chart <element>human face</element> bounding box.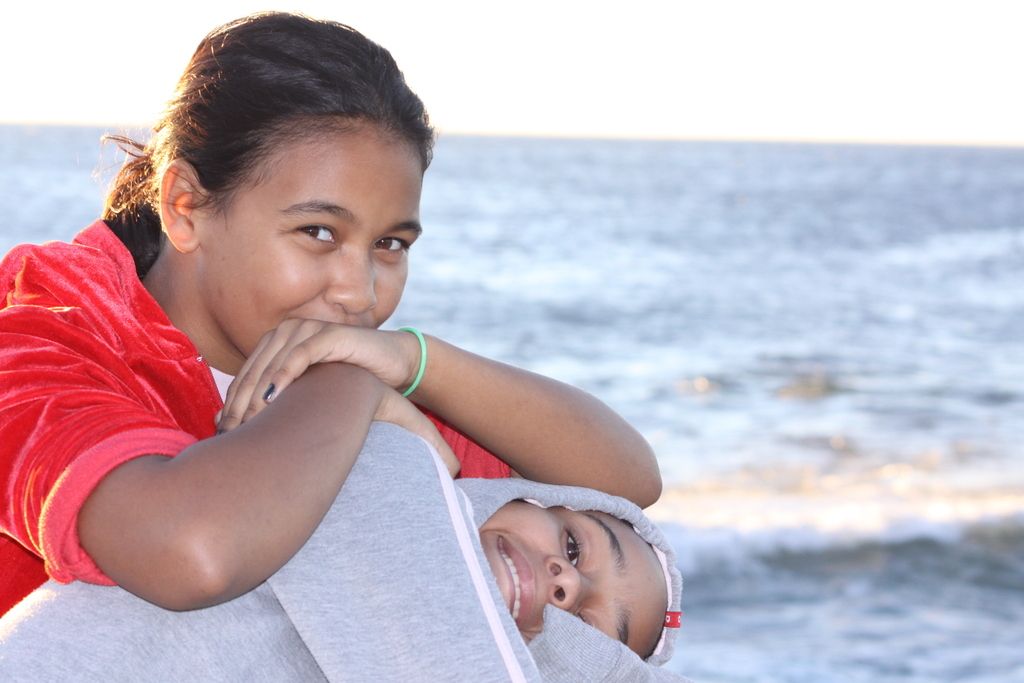
Charted: (left=202, top=121, right=424, bottom=359).
